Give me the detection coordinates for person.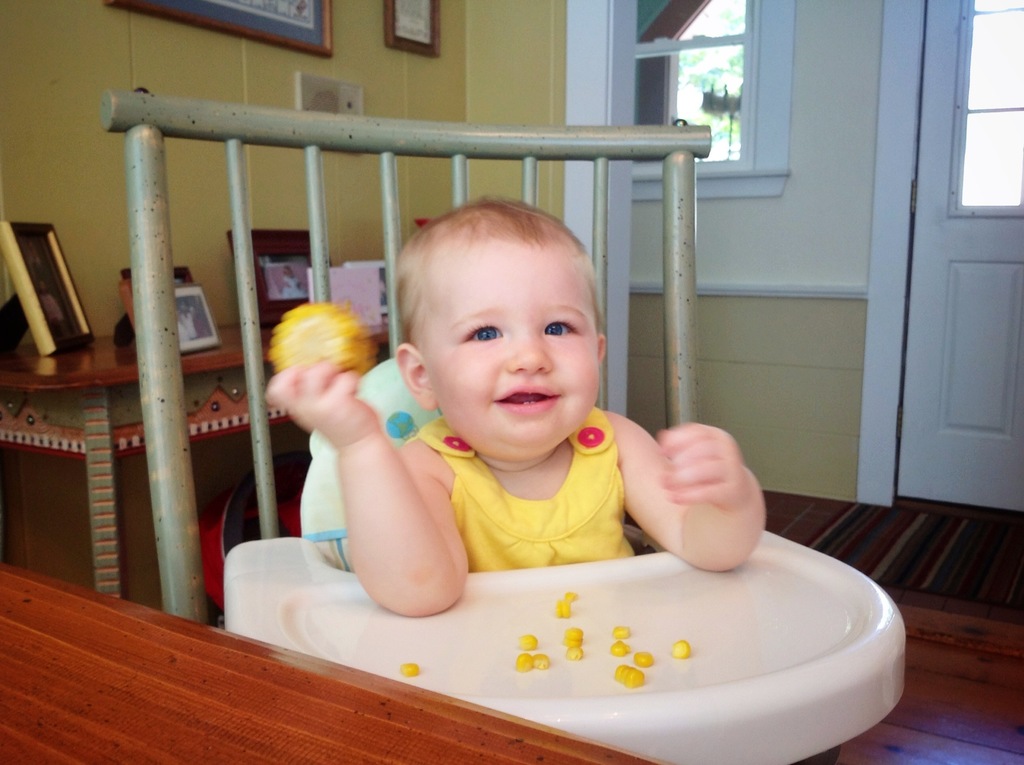
x1=266 y1=191 x2=767 y2=620.
